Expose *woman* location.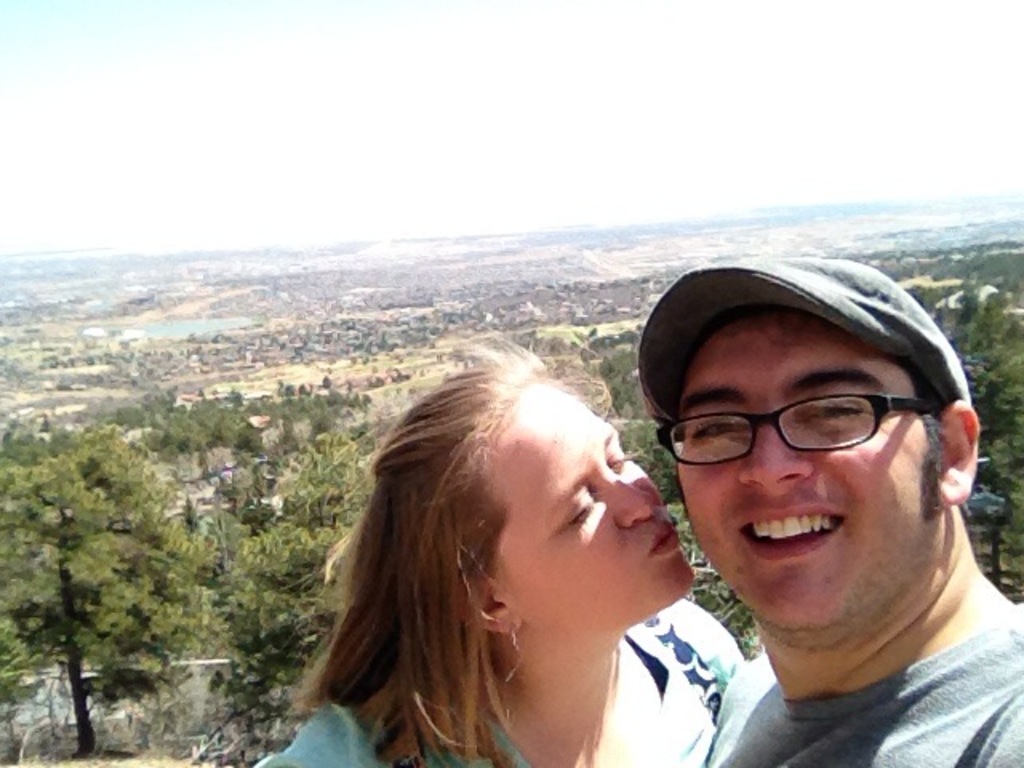
Exposed at [x1=262, y1=310, x2=749, y2=767].
